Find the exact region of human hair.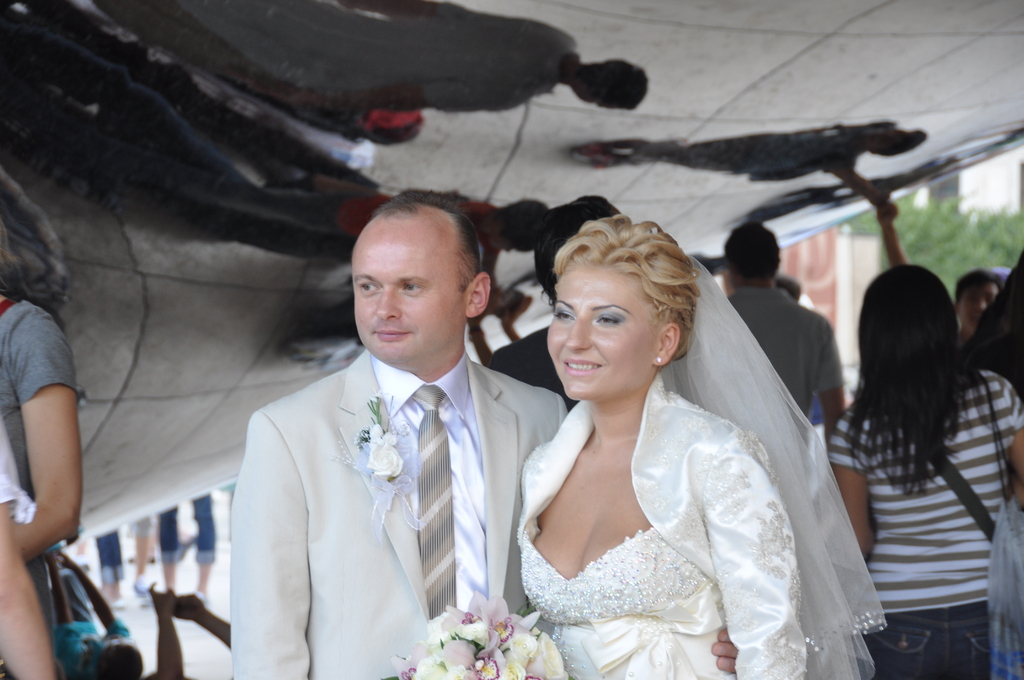
Exact region: {"left": 722, "top": 219, "right": 782, "bottom": 275}.
